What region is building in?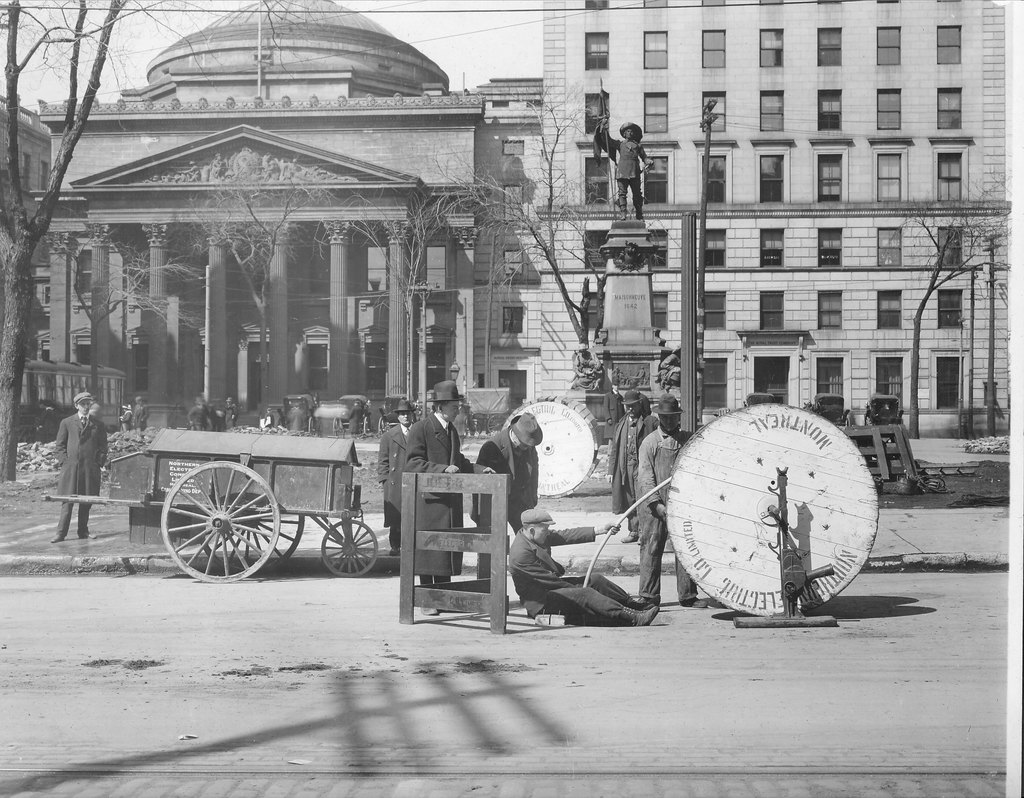
{"left": 540, "top": 0, "right": 1016, "bottom": 440}.
